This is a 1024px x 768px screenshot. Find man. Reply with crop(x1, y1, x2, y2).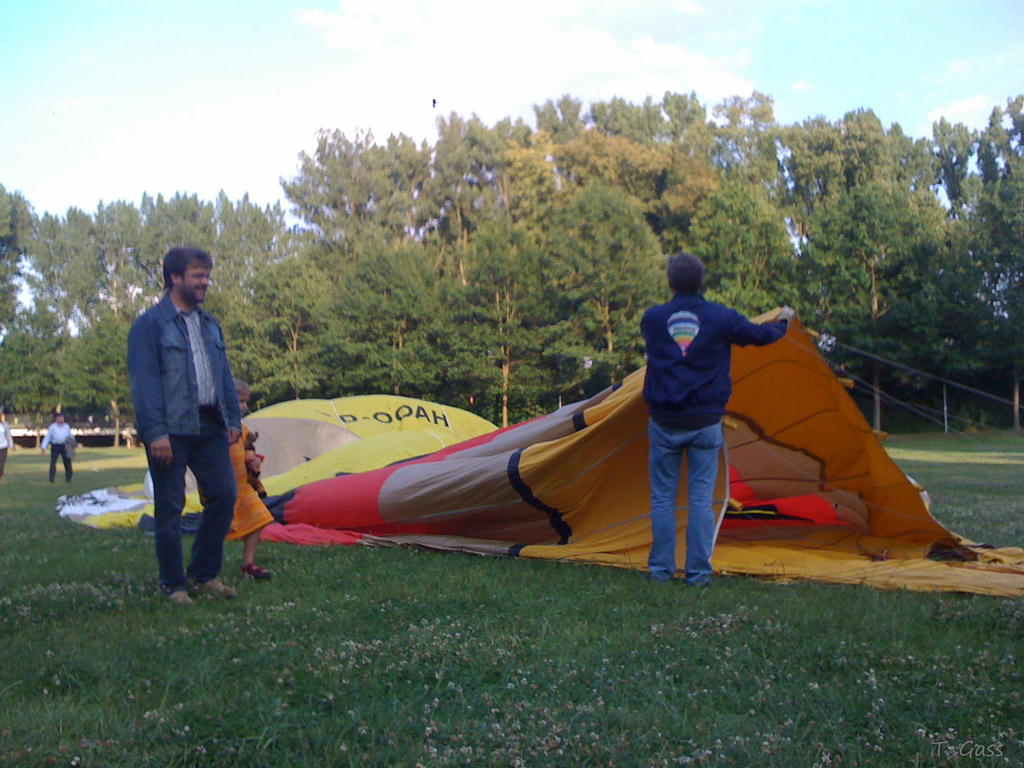
crop(0, 410, 15, 479).
